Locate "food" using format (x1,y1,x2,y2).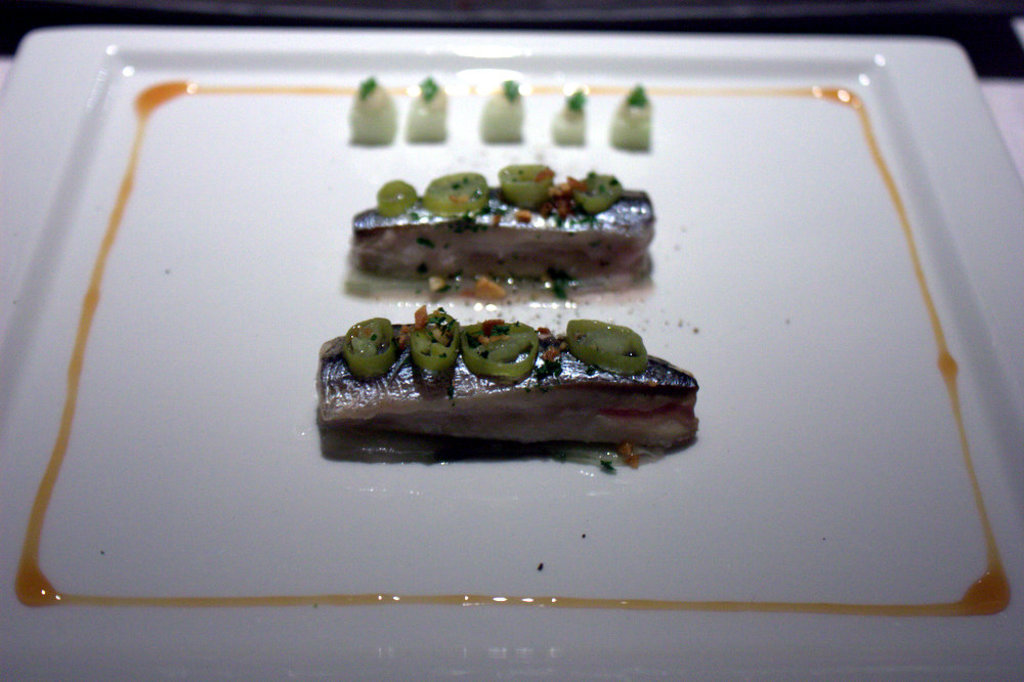
(401,74,445,138).
